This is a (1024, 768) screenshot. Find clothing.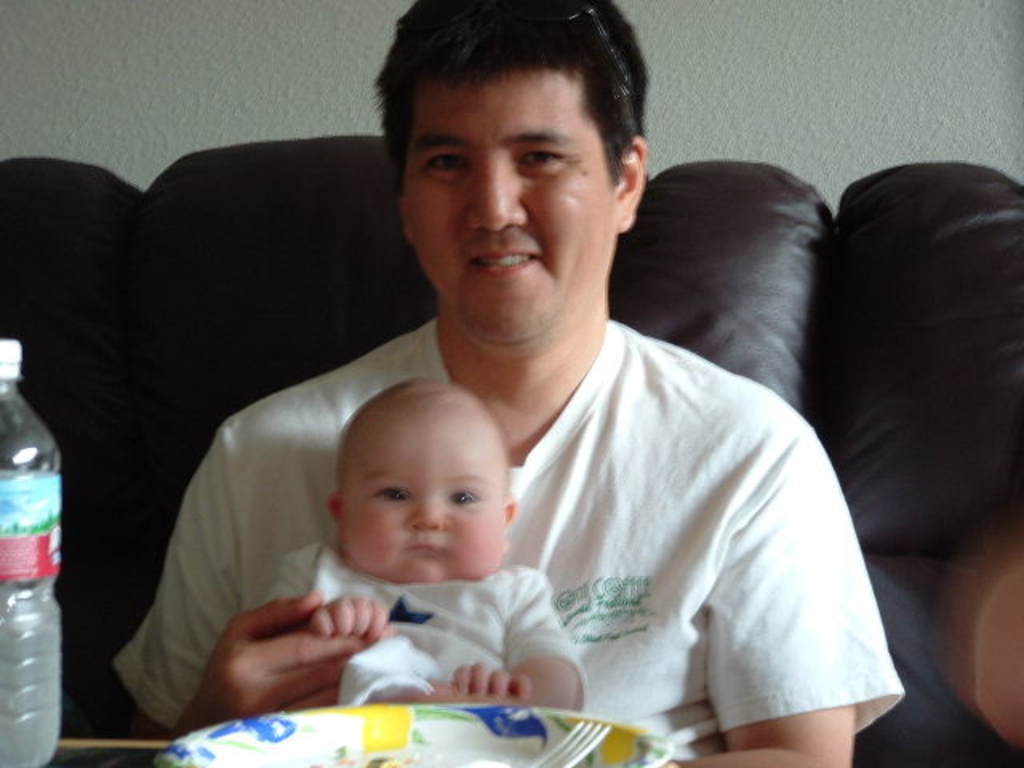
Bounding box: (259,568,584,720).
